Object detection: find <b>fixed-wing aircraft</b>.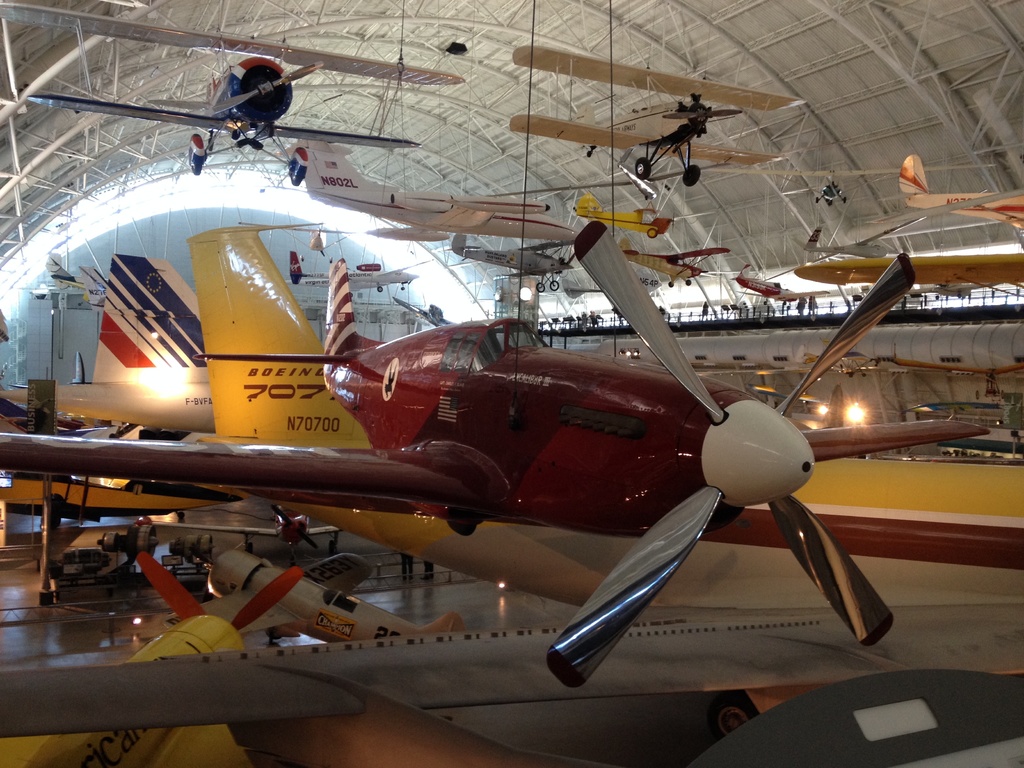
region(80, 260, 109, 309).
